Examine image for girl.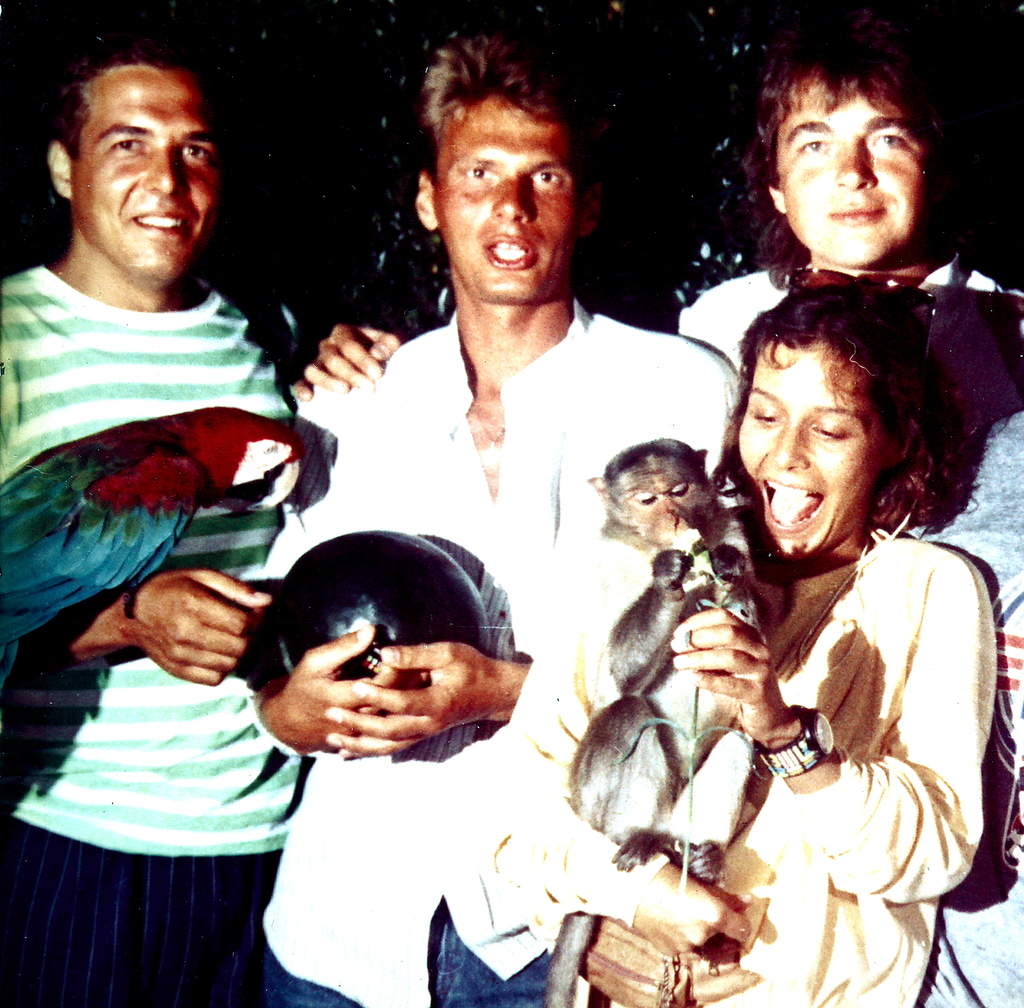
Examination result: left=487, top=286, right=997, bottom=1007.
